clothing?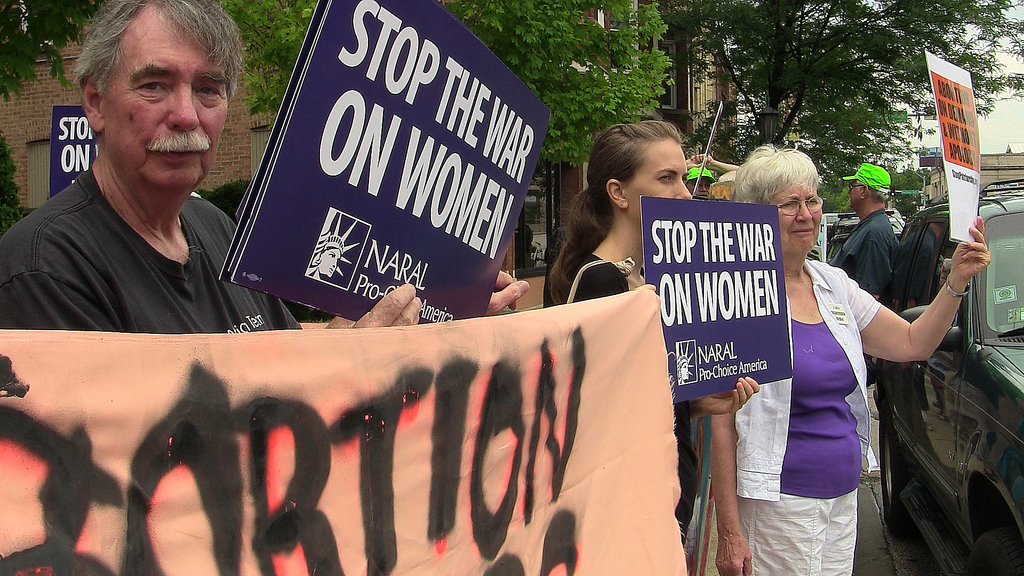
bbox=(12, 106, 275, 347)
